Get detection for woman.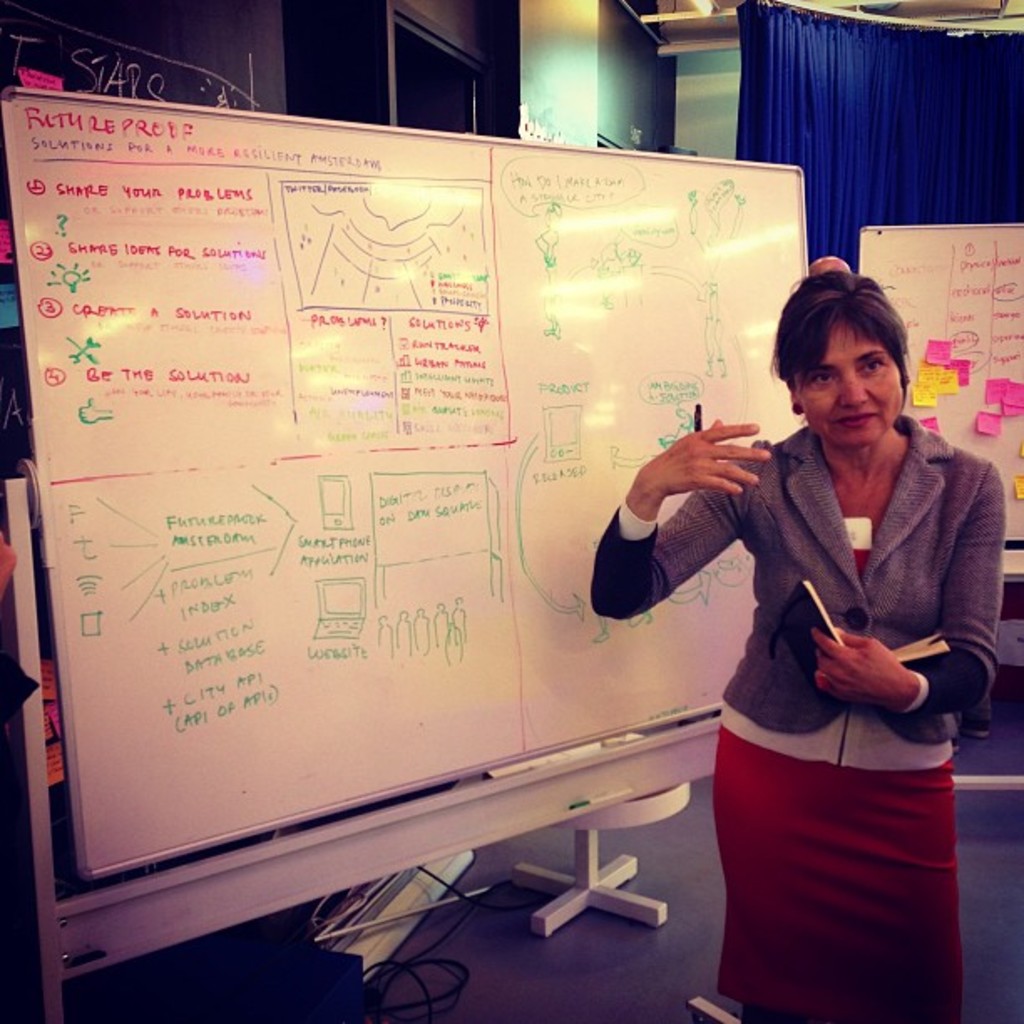
Detection: [x1=637, y1=244, x2=984, y2=1023].
